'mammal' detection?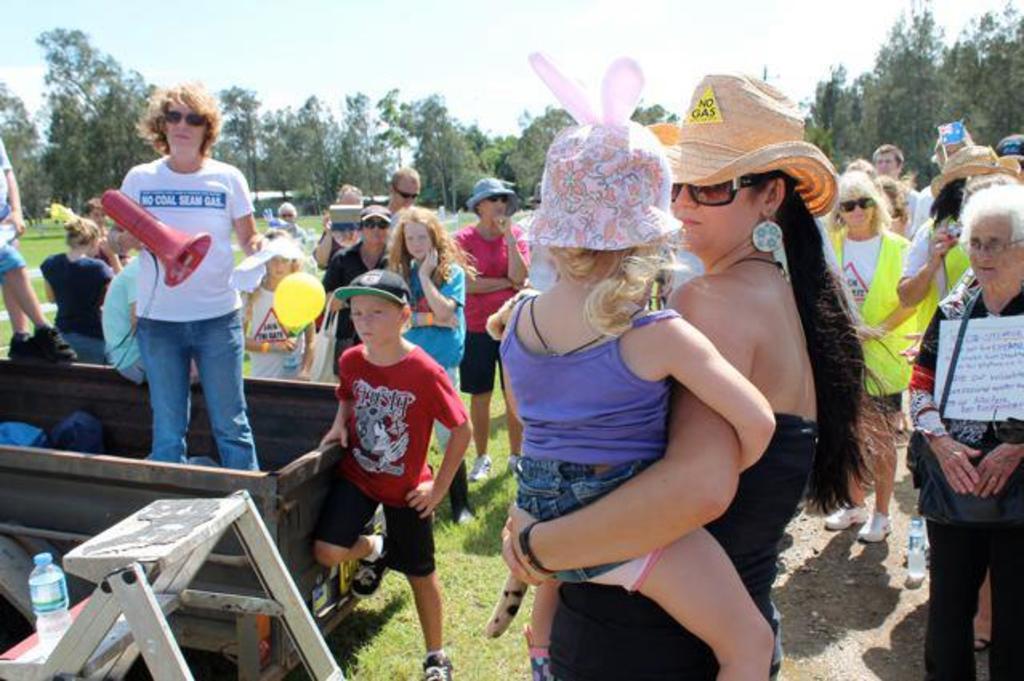
<box>869,143,907,183</box>
